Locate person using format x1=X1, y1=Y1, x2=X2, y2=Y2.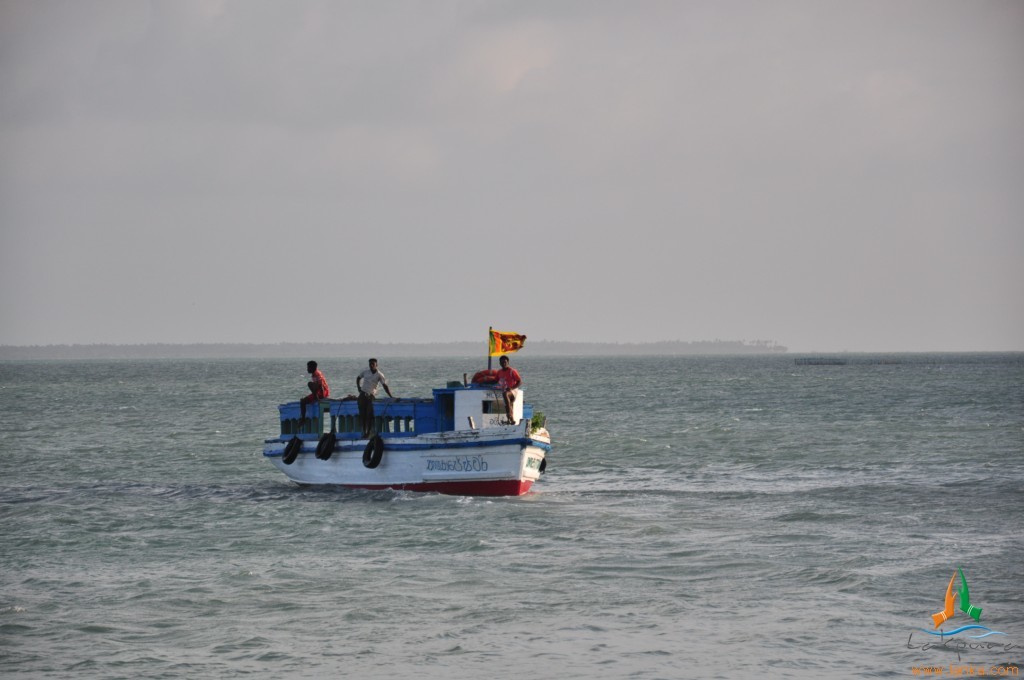
x1=355, y1=357, x2=394, y2=438.
